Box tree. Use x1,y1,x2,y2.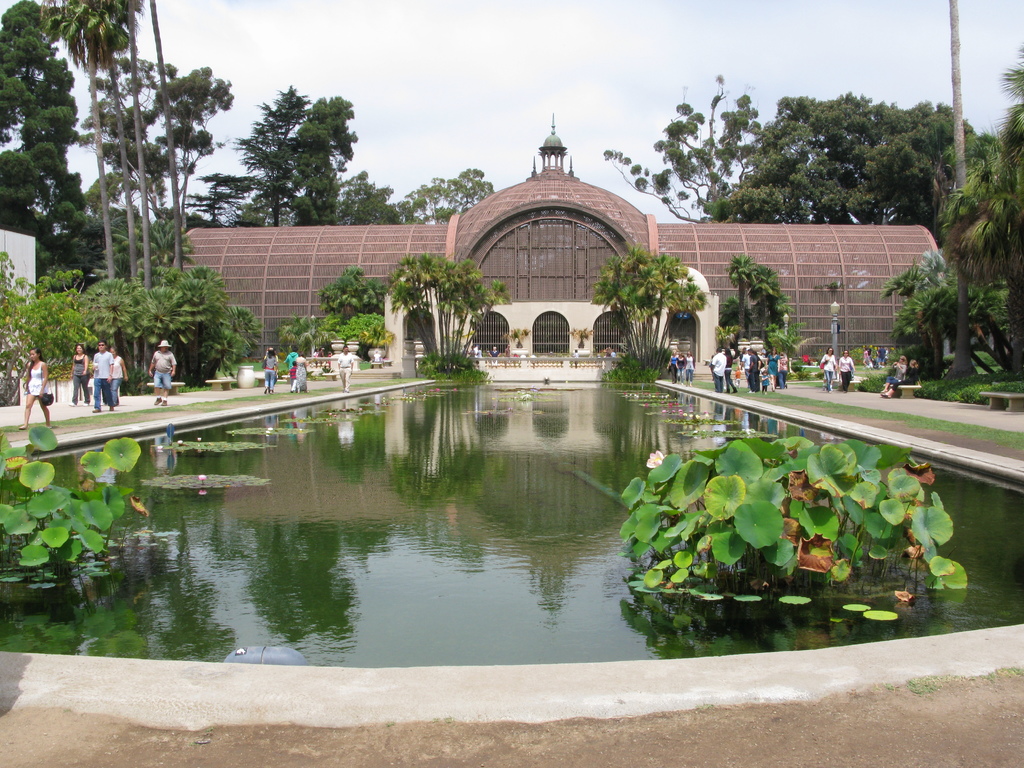
152,66,227,234.
